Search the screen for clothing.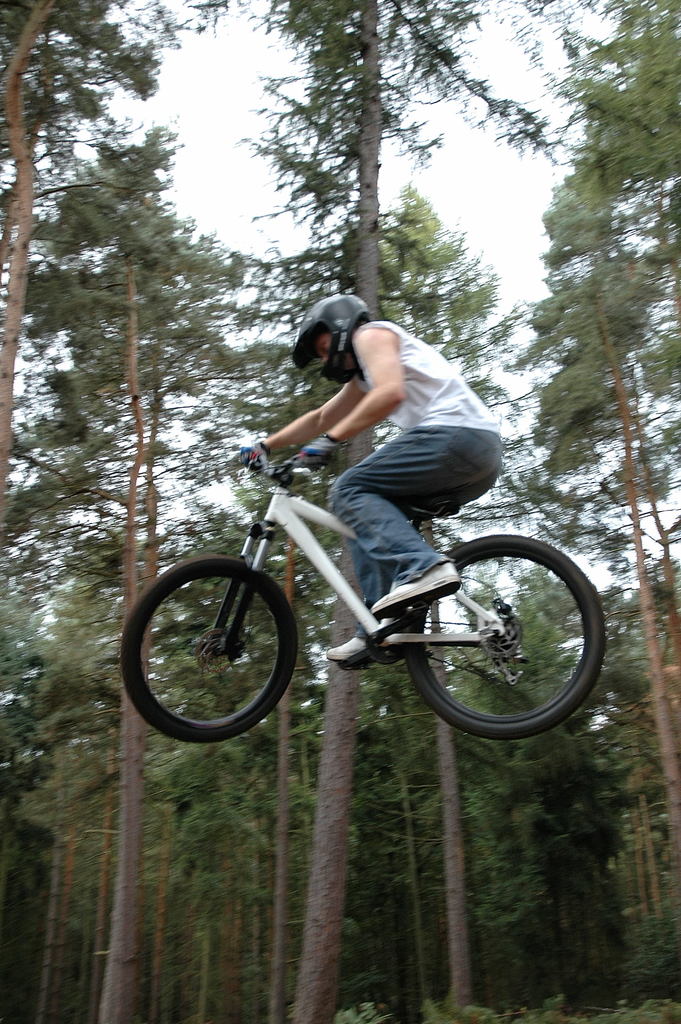
Found at [x1=354, y1=318, x2=499, y2=643].
